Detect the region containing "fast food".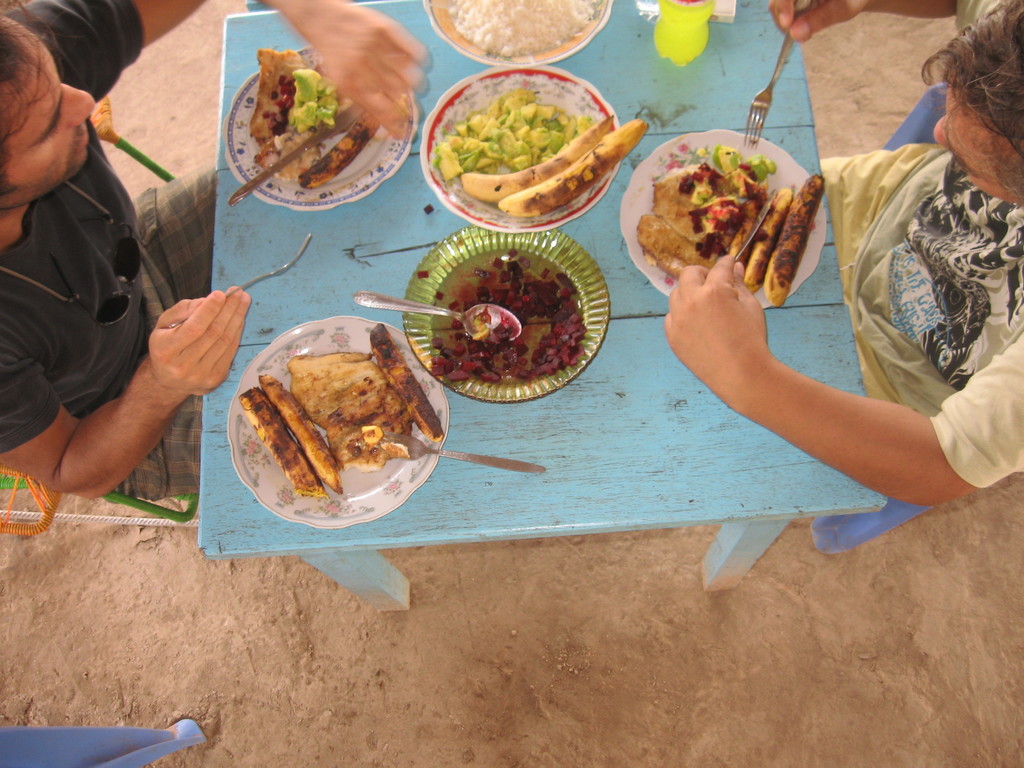
select_region(252, 118, 333, 183).
